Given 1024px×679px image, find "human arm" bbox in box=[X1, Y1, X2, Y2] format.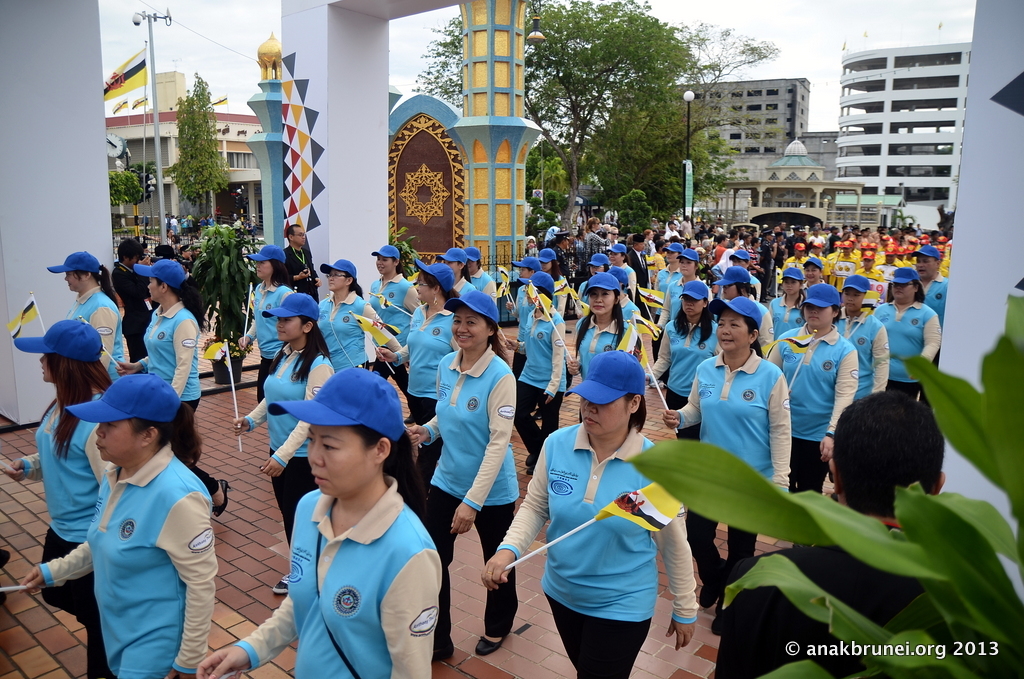
box=[621, 318, 648, 361].
